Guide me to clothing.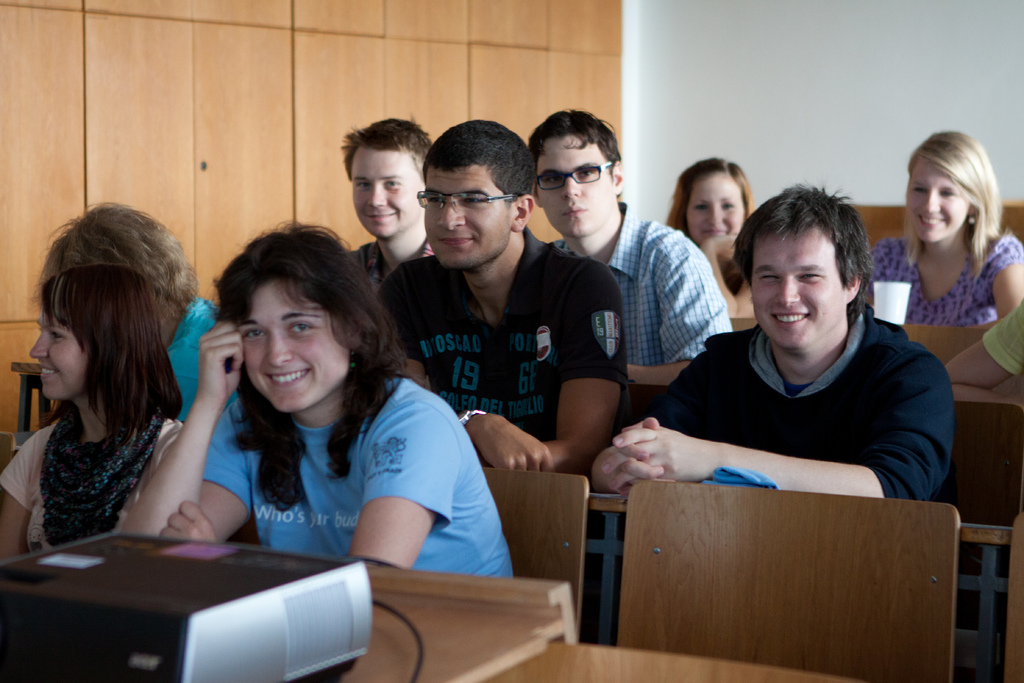
Guidance: BBox(602, 254, 967, 528).
